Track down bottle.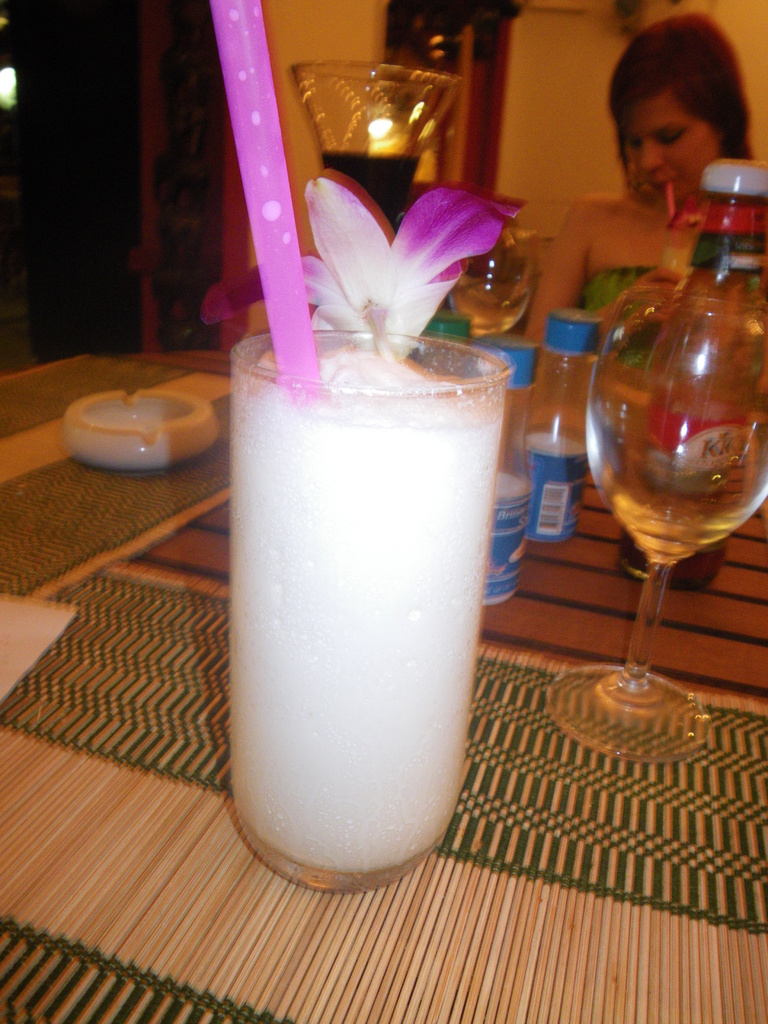
Tracked to bbox(468, 337, 532, 608).
